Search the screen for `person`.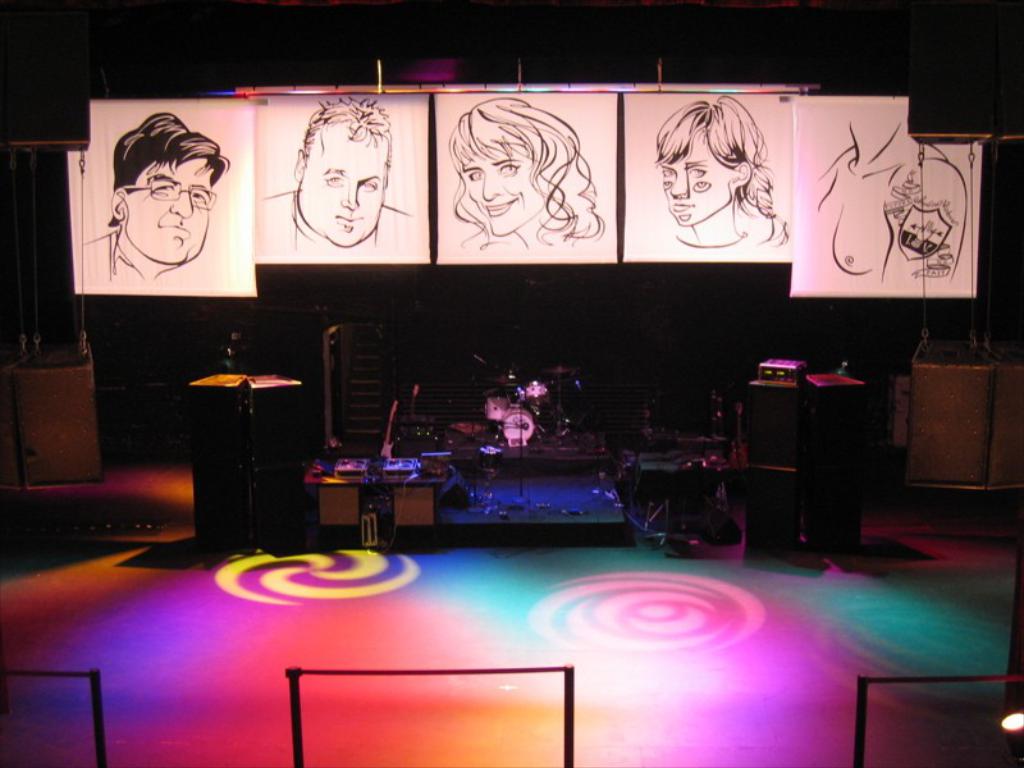
Found at [269, 96, 410, 253].
